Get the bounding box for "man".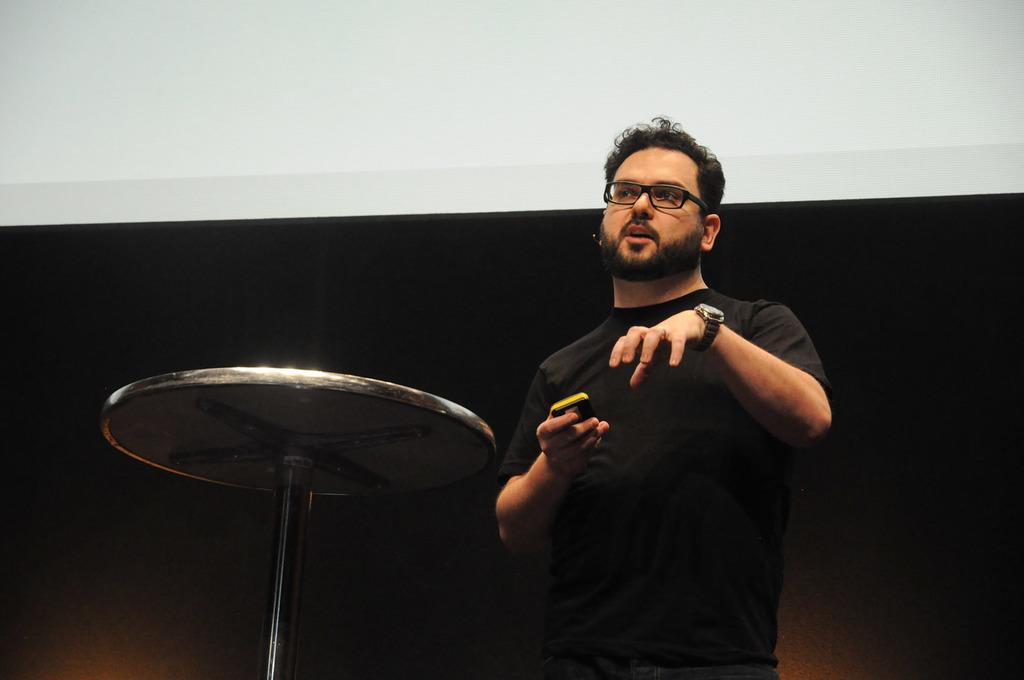
bbox=[497, 129, 831, 679].
